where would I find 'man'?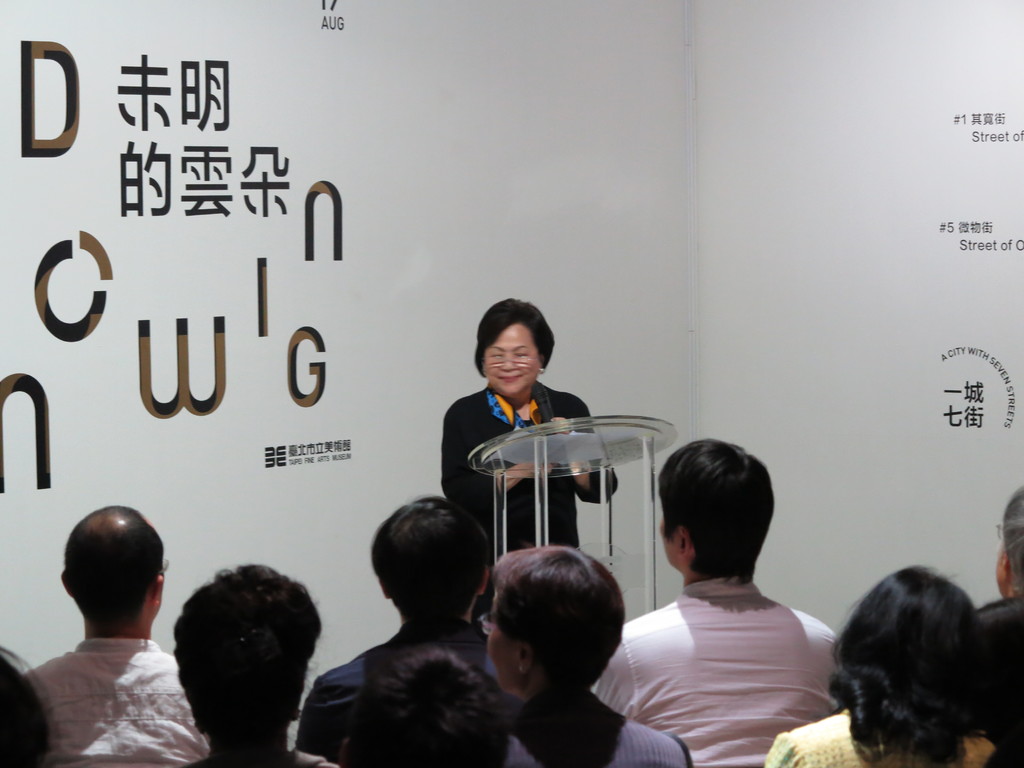
At crop(354, 644, 500, 767).
